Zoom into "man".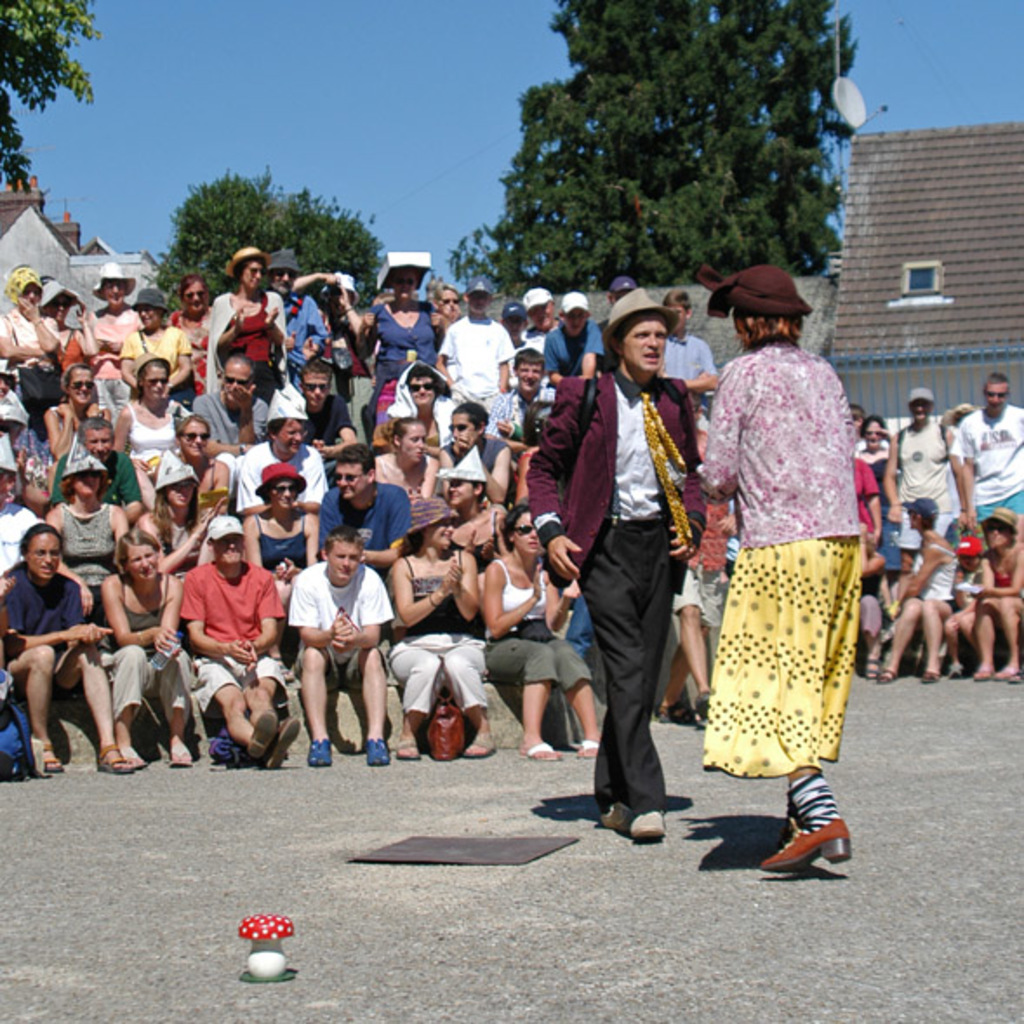
Zoom target: rect(655, 290, 720, 395).
